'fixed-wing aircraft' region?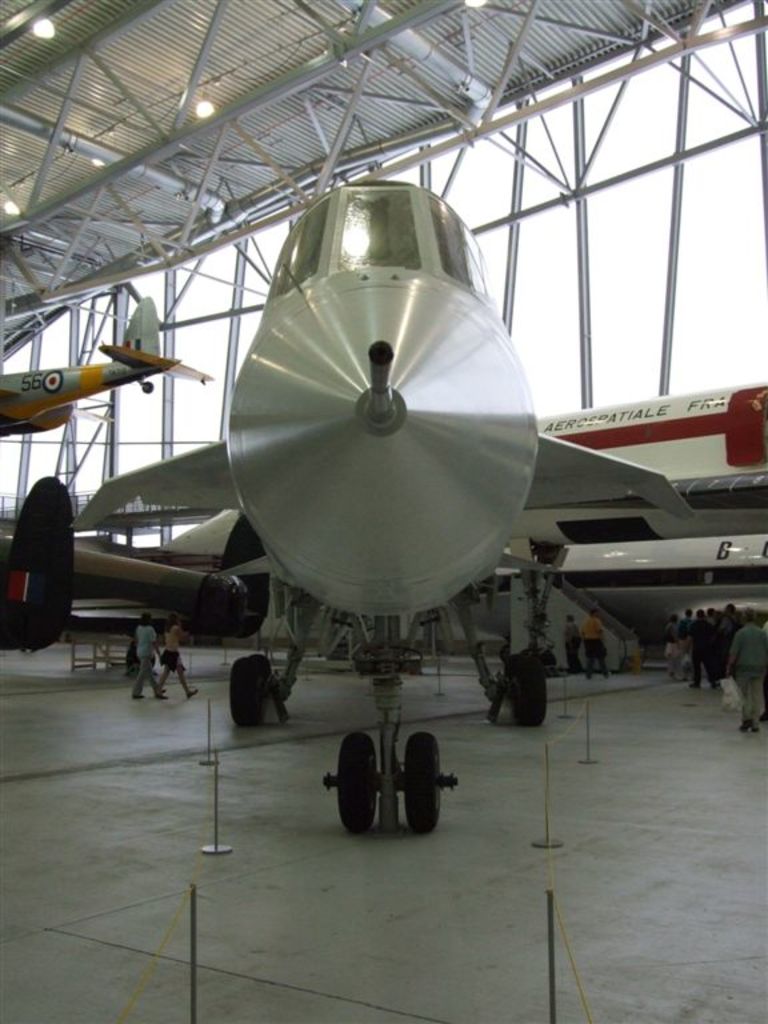
rect(11, 165, 761, 844)
